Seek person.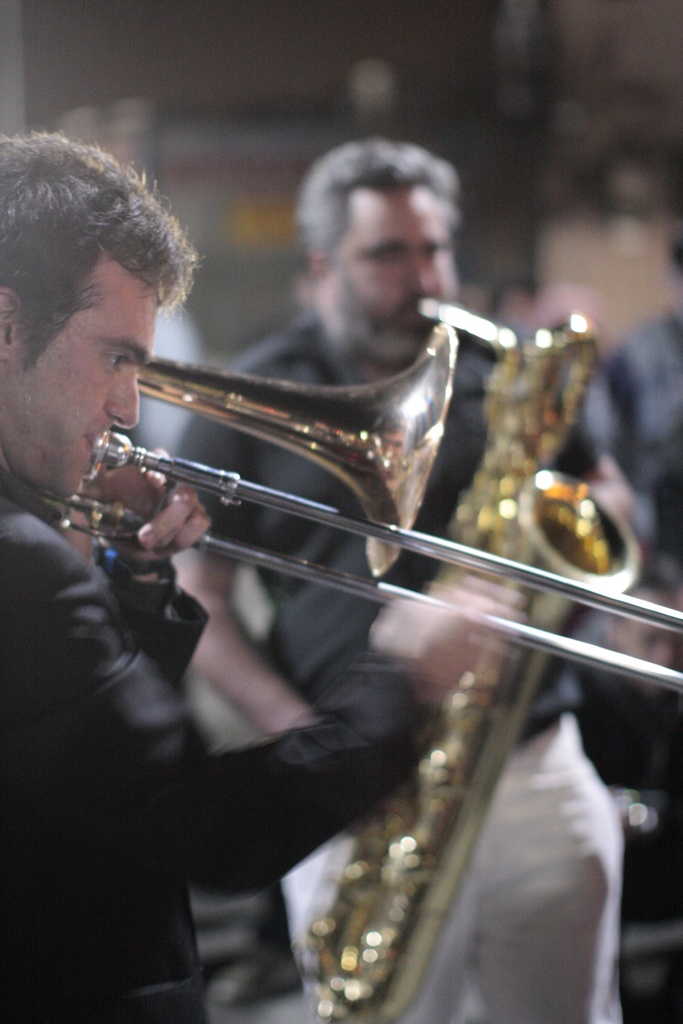
bbox(163, 124, 643, 1023).
